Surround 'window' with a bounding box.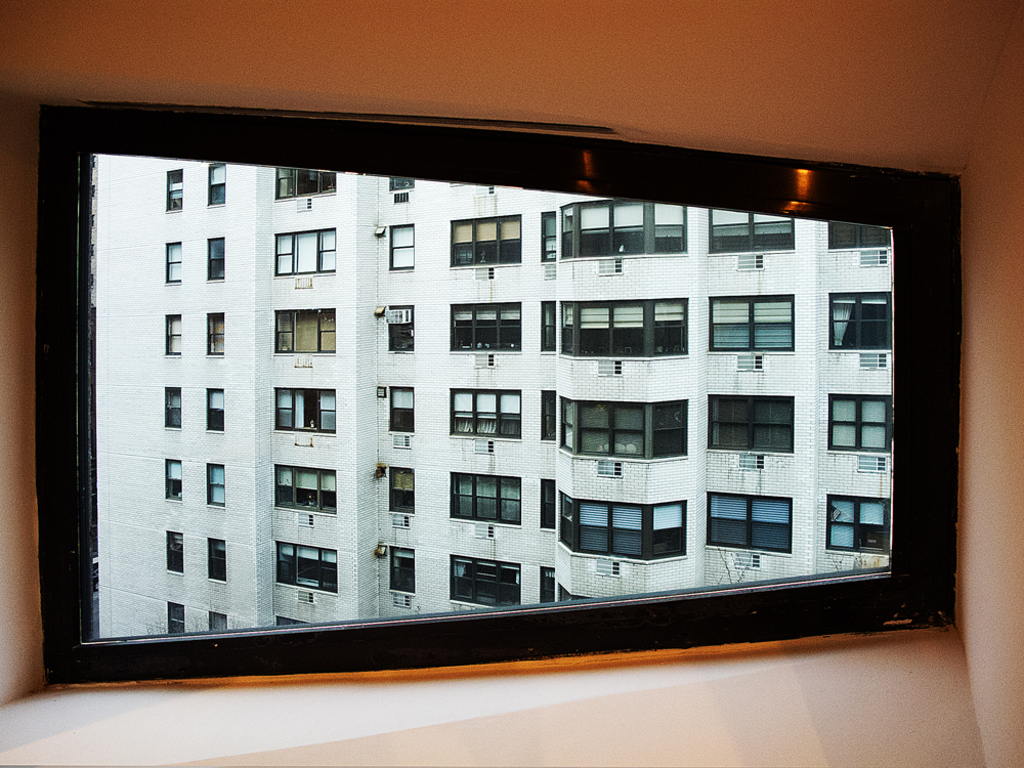
box=[163, 169, 179, 211].
